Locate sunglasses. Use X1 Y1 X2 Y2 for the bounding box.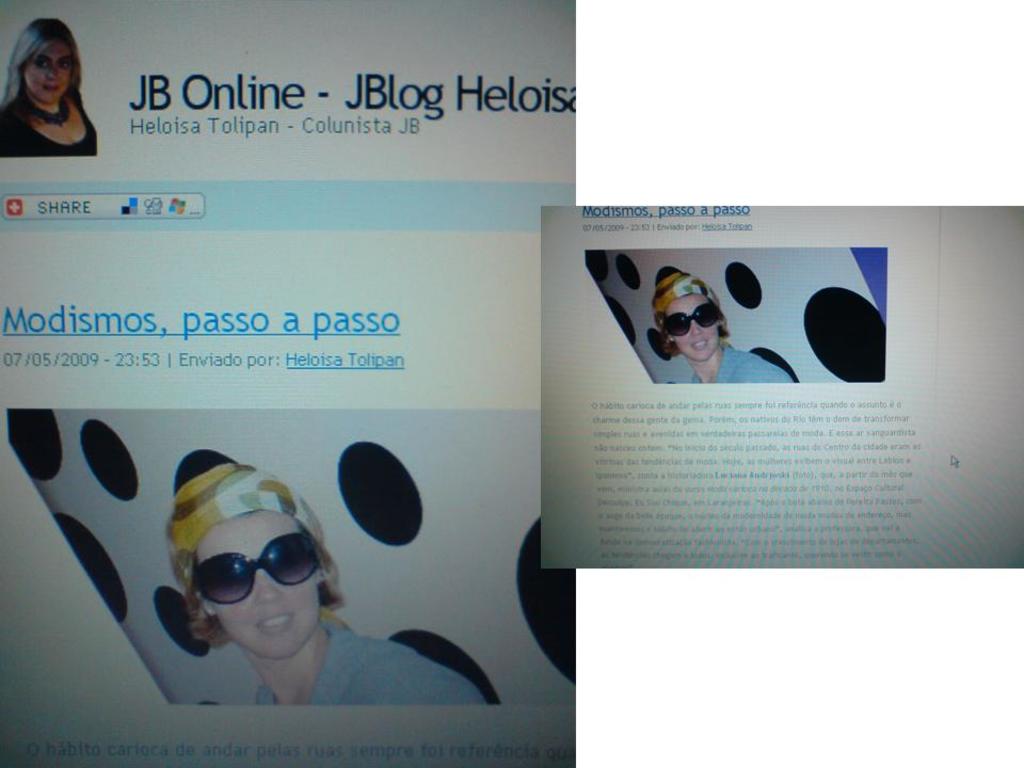
666 302 720 335.
